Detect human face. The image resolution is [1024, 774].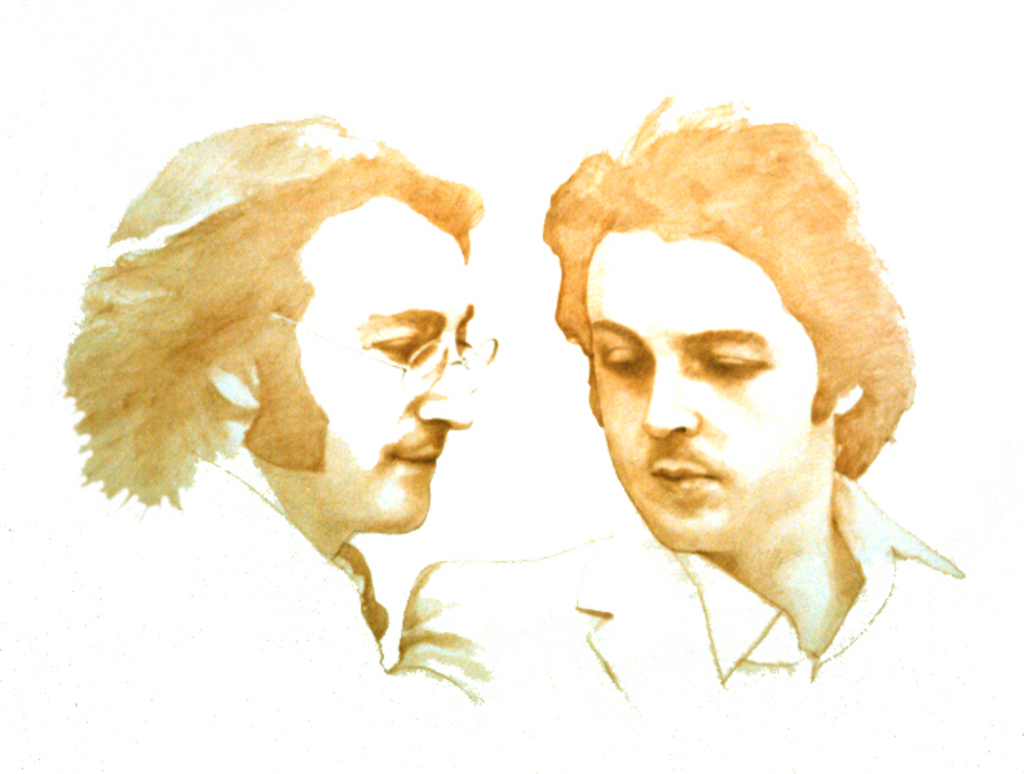
[254, 197, 470, 529].
